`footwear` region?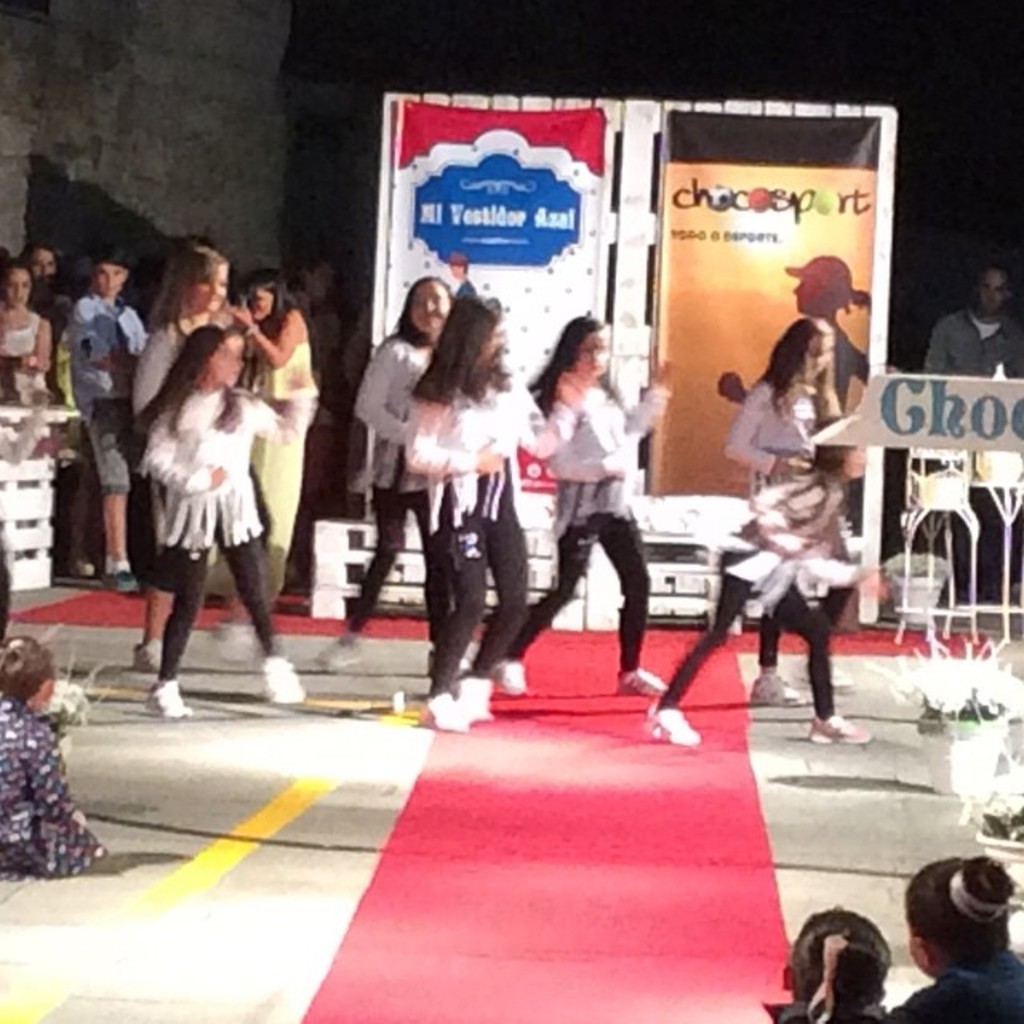
<region>142, 680, 194, 720</region>
